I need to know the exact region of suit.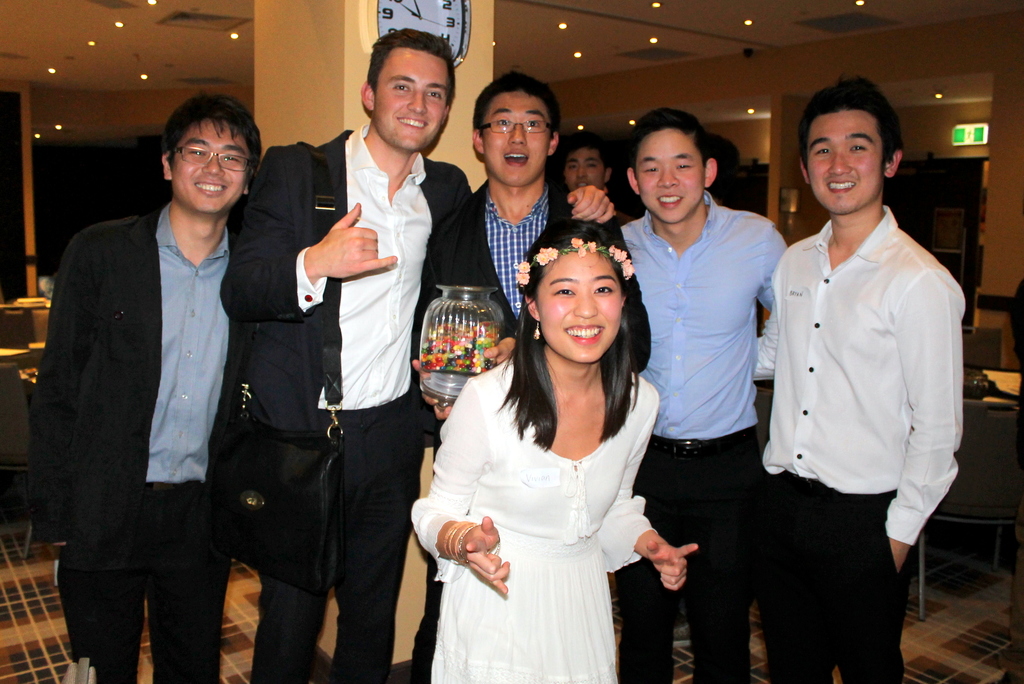
Region: crop(430, 175, 628, 683).
